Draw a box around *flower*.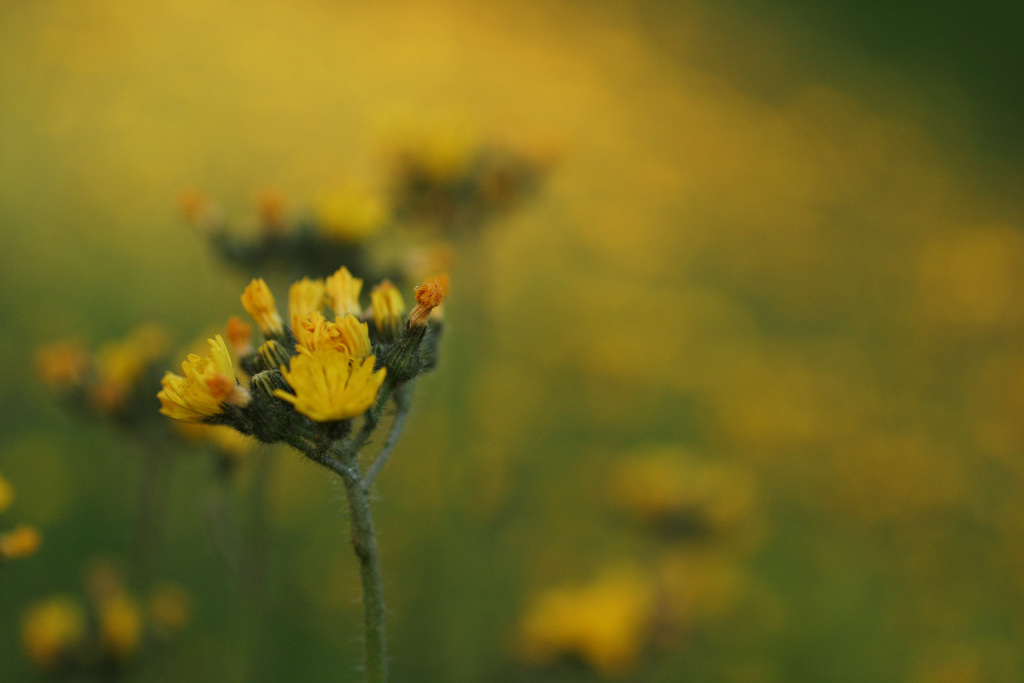
269:352:385:419.
